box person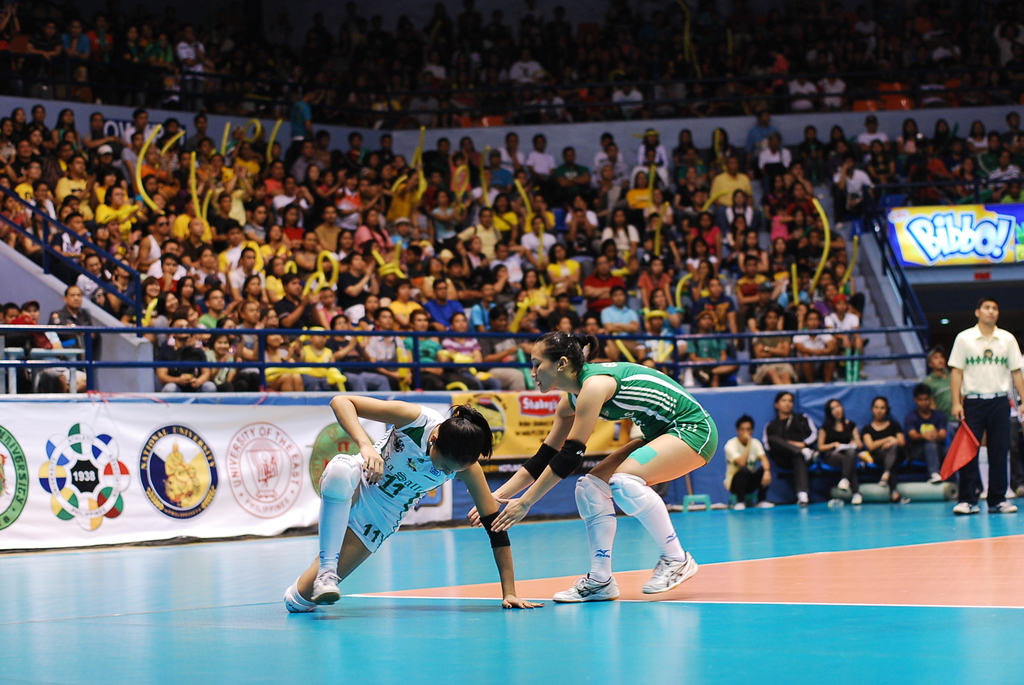
<region>207, 191, 247, 250</region>
